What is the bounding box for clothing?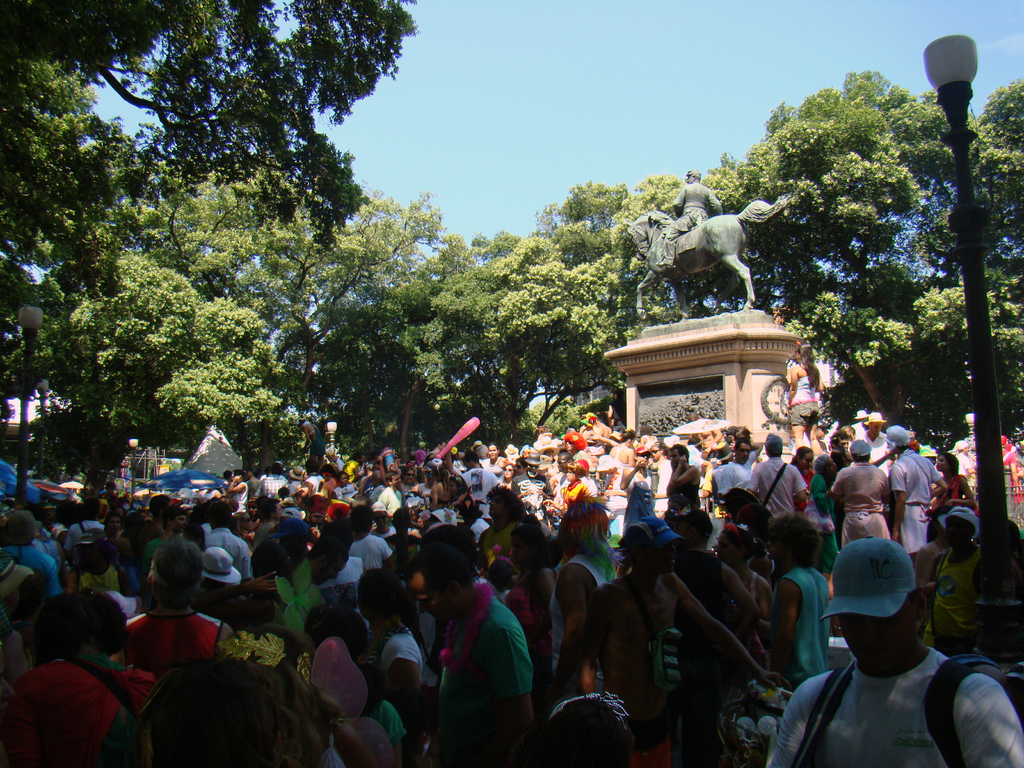
<region>769, 646, 1023, 767</region>.
